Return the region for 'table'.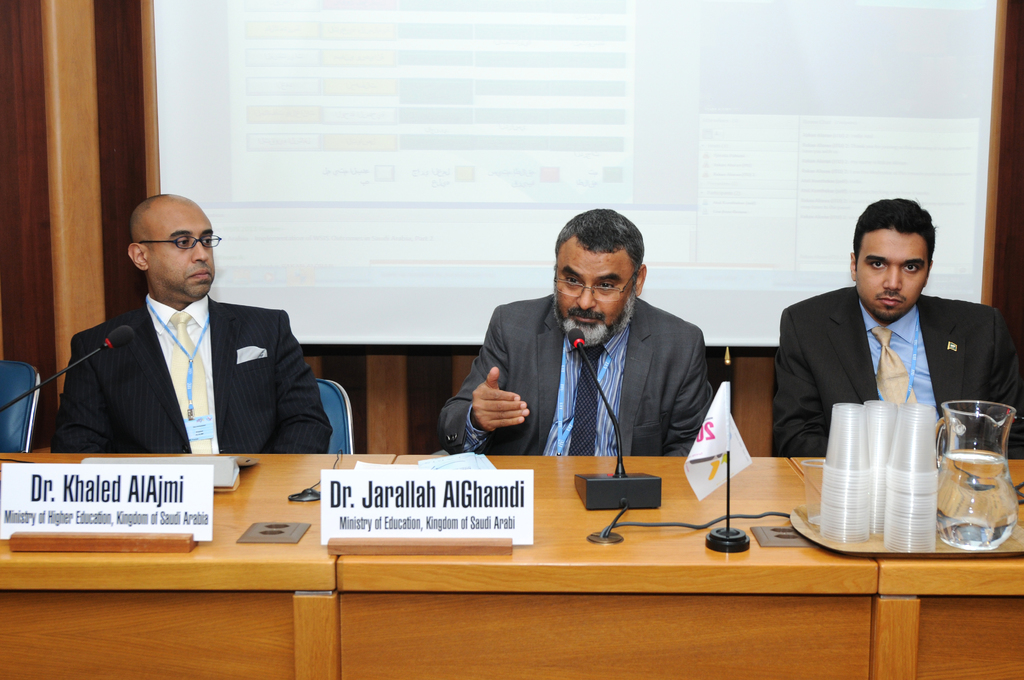
<bbox>1, 452, 1023, 679</bbox>.
